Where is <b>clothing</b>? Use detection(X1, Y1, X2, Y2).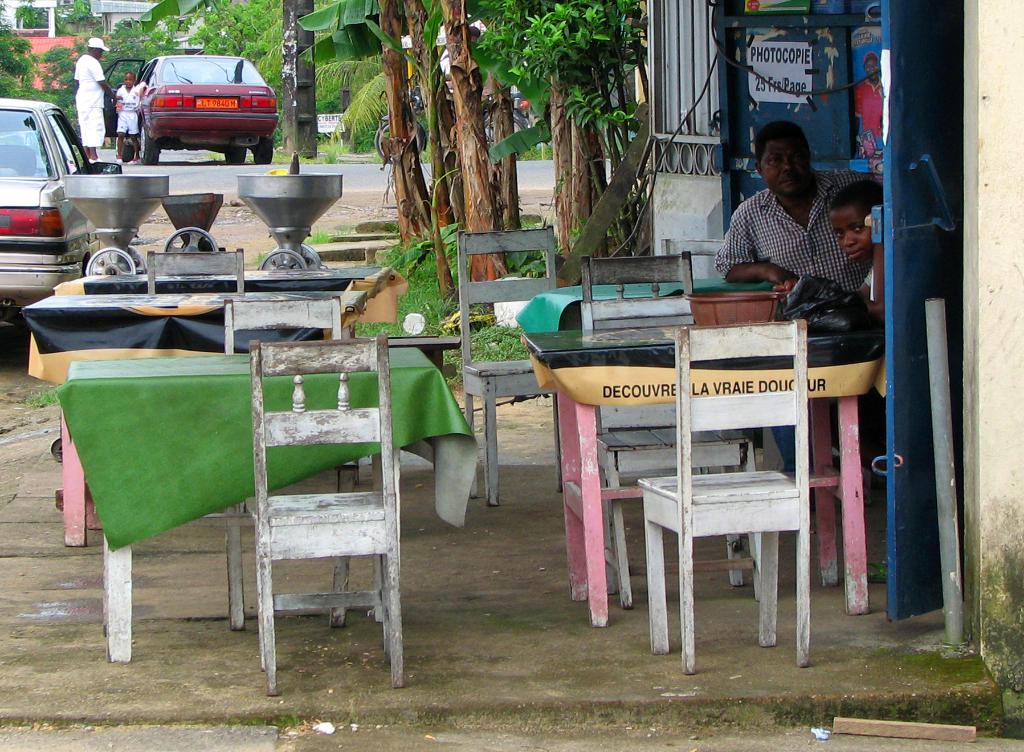
detection(867, 261, 880, 300).
